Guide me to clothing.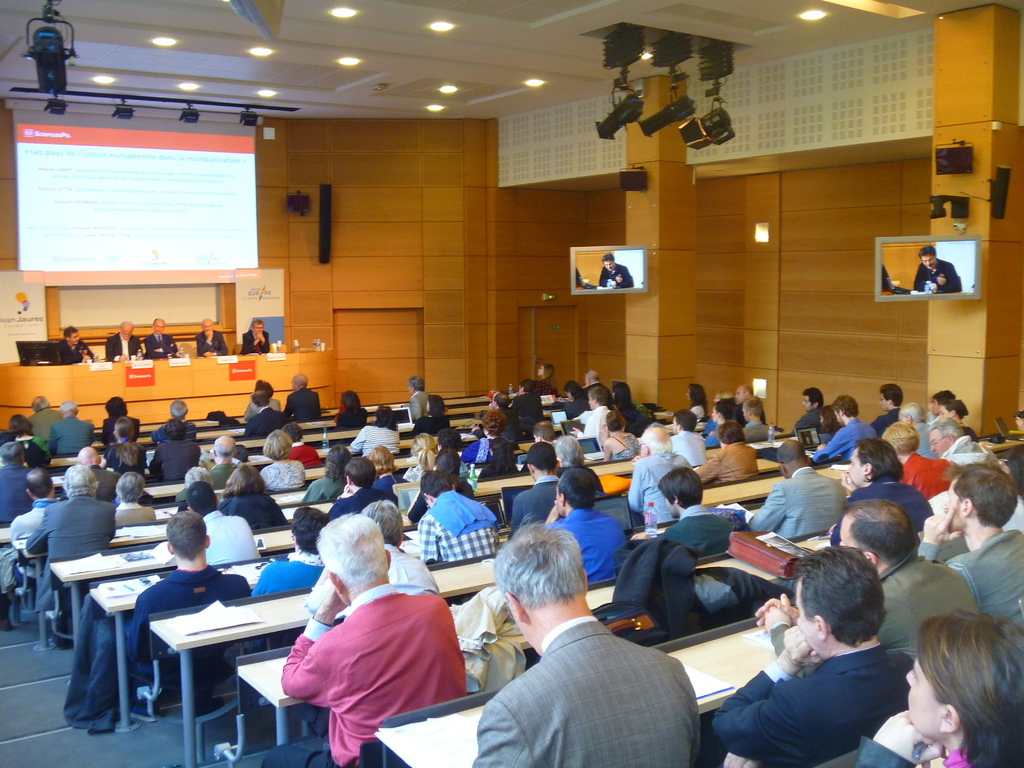
Guidance: l=616, t=425, r=644, b=458.
